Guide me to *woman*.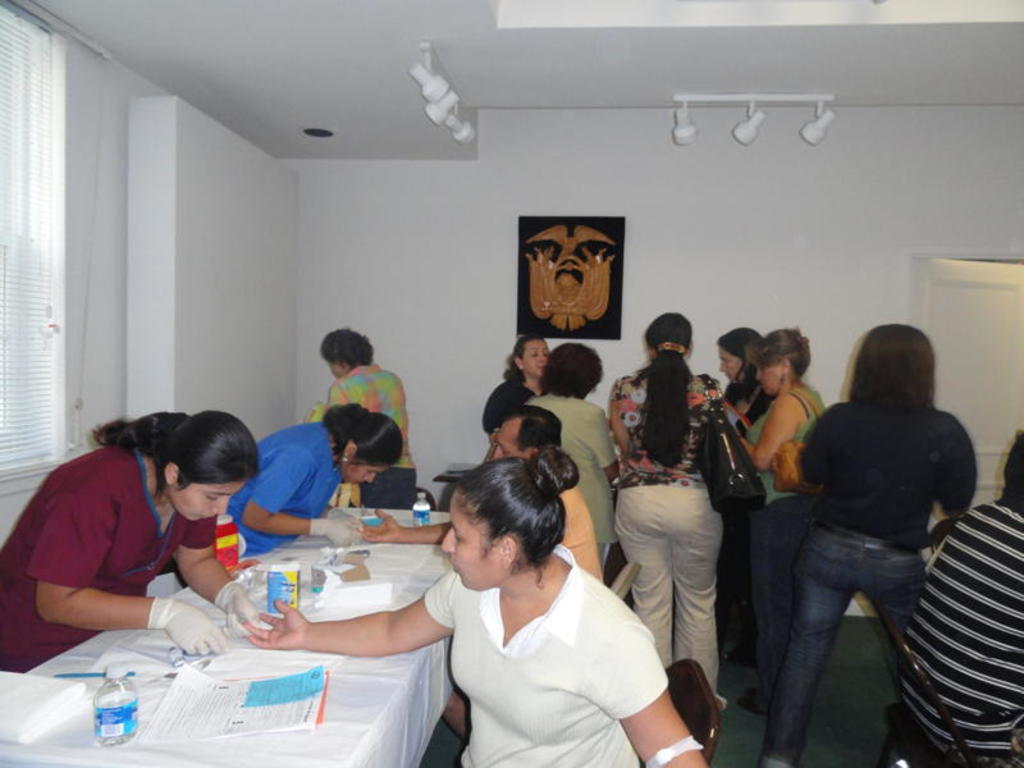
Guidance: {"x1": 0, "y1": 407, "x2": 261, "y2": 677}.
